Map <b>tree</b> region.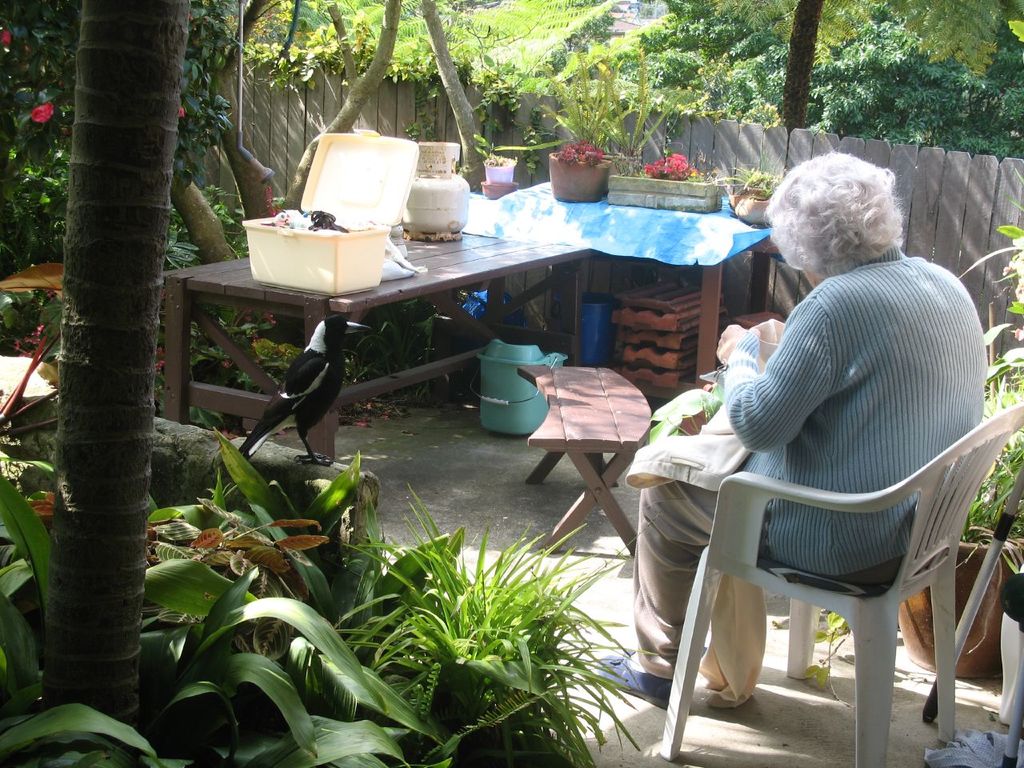
Mapped to 42/0/194/726.
